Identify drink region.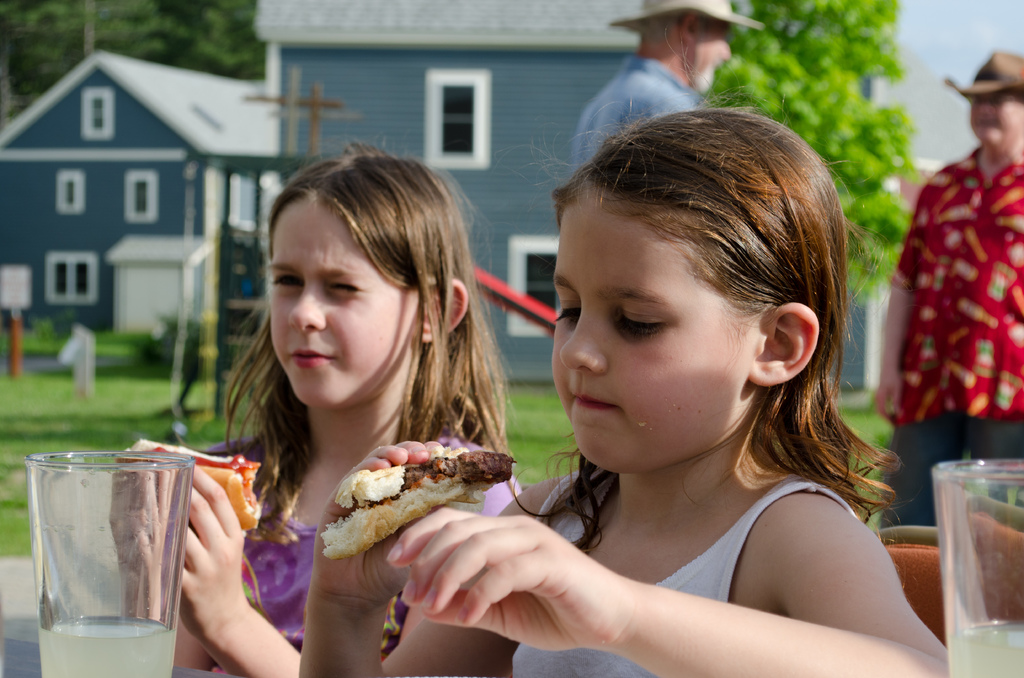
Region: <bbox>40, 615, 177, 677</bbox>.
